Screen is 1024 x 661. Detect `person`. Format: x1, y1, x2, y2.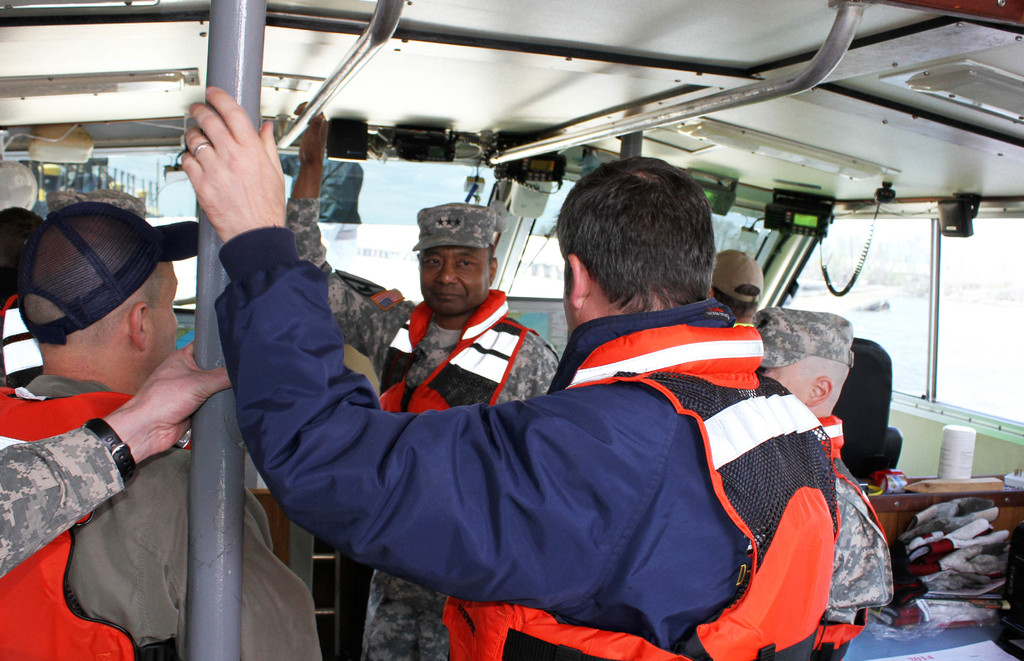
752, 306, 892, 644.
